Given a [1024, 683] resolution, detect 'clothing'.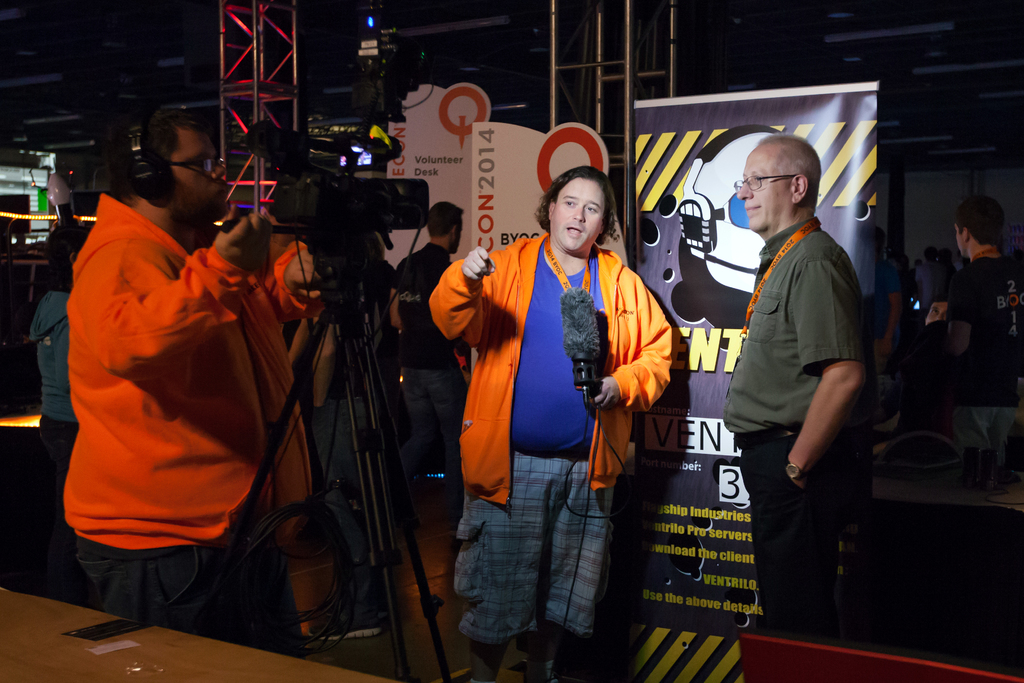
385:239:471:463.
